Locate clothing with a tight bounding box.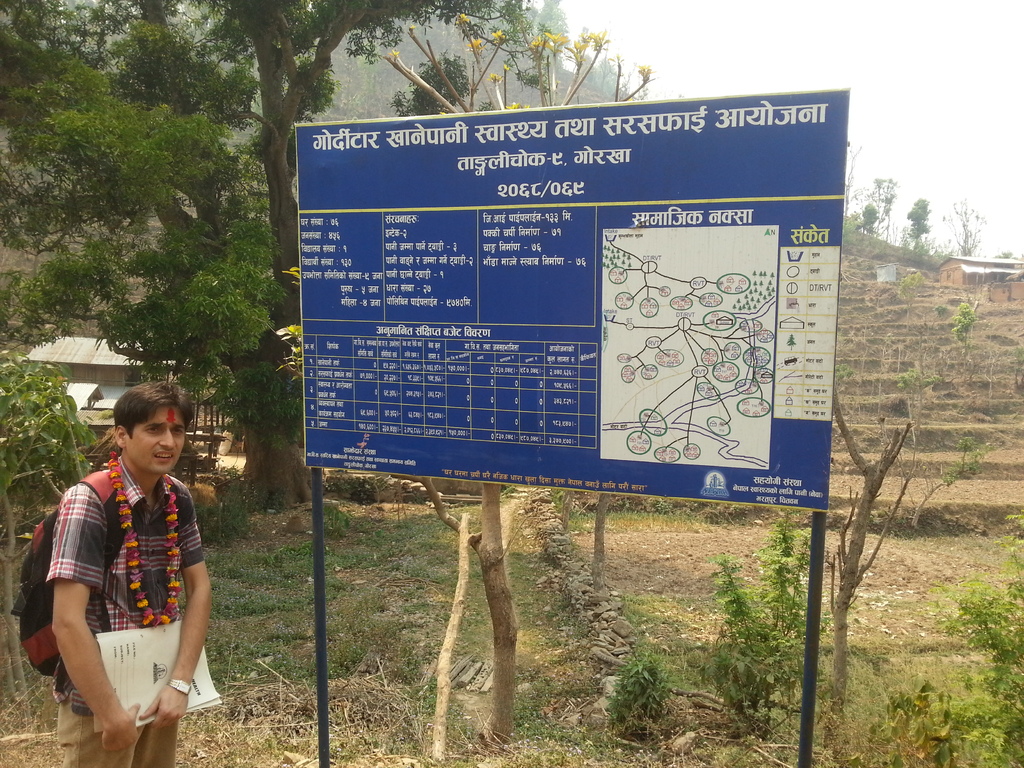
38 429 191 740.
